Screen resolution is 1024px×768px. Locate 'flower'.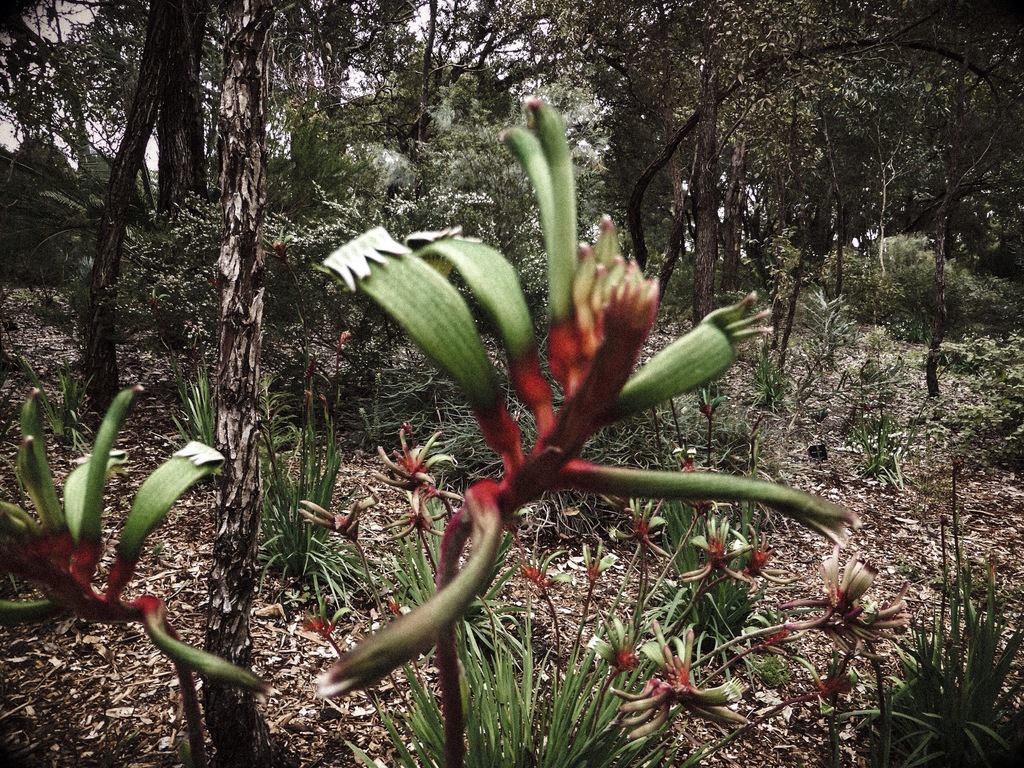
[x1=0, y1=385, x2=282, y2=694].
